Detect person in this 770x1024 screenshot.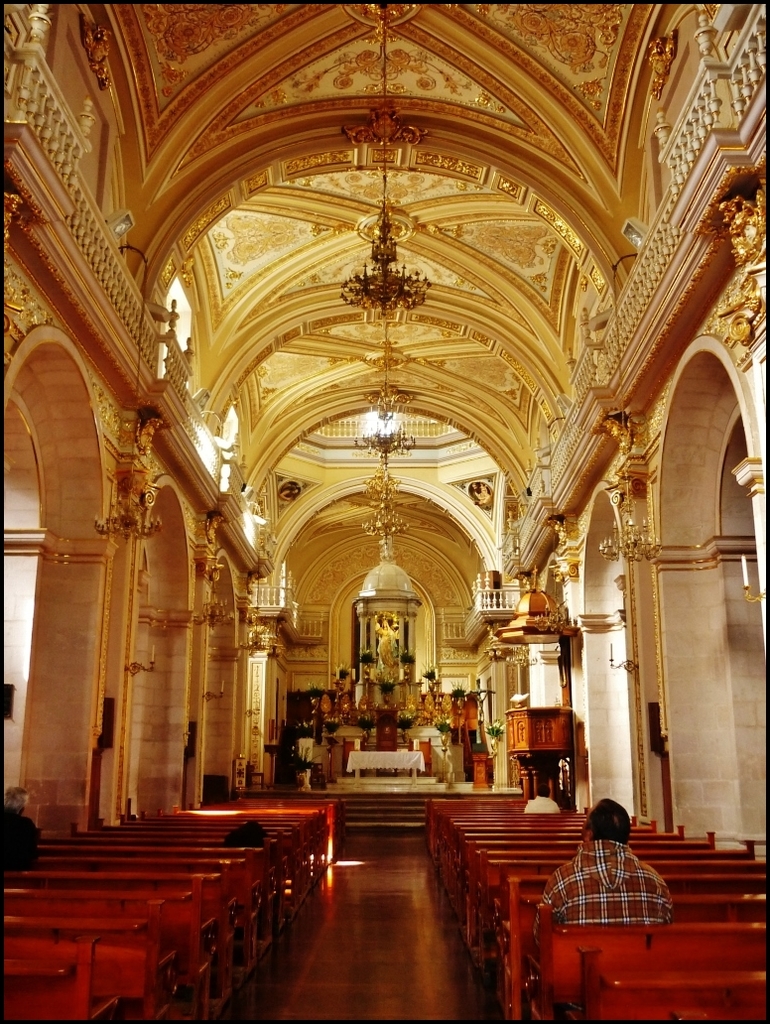
Detection: box(521, 782, 565, 821).
